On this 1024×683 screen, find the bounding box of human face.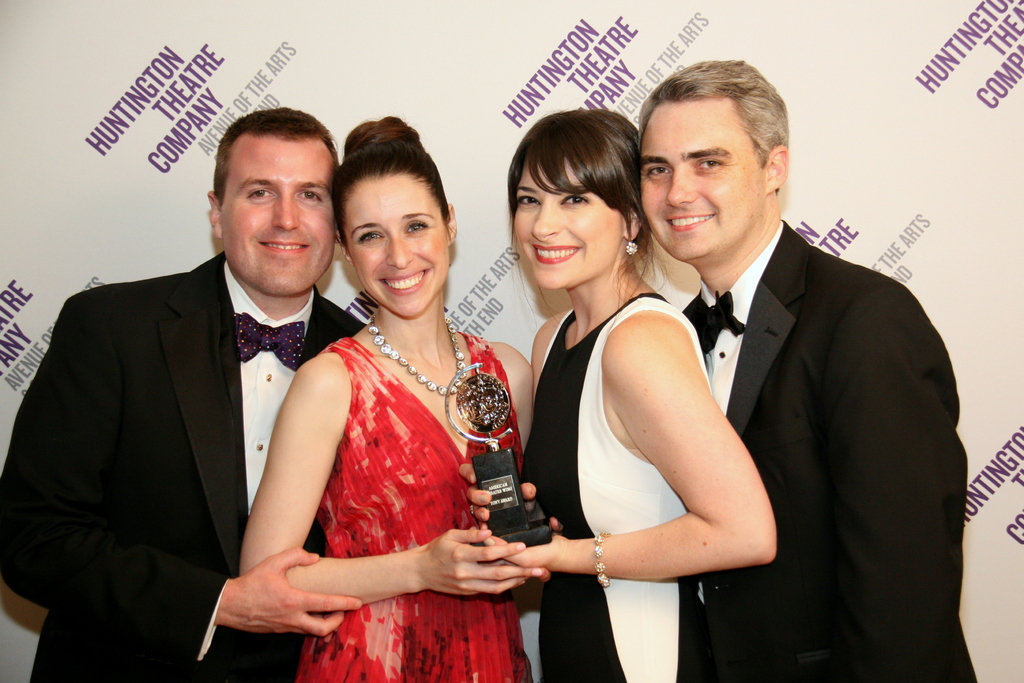
Bounding box: crop(346, 168, 447, 315).
